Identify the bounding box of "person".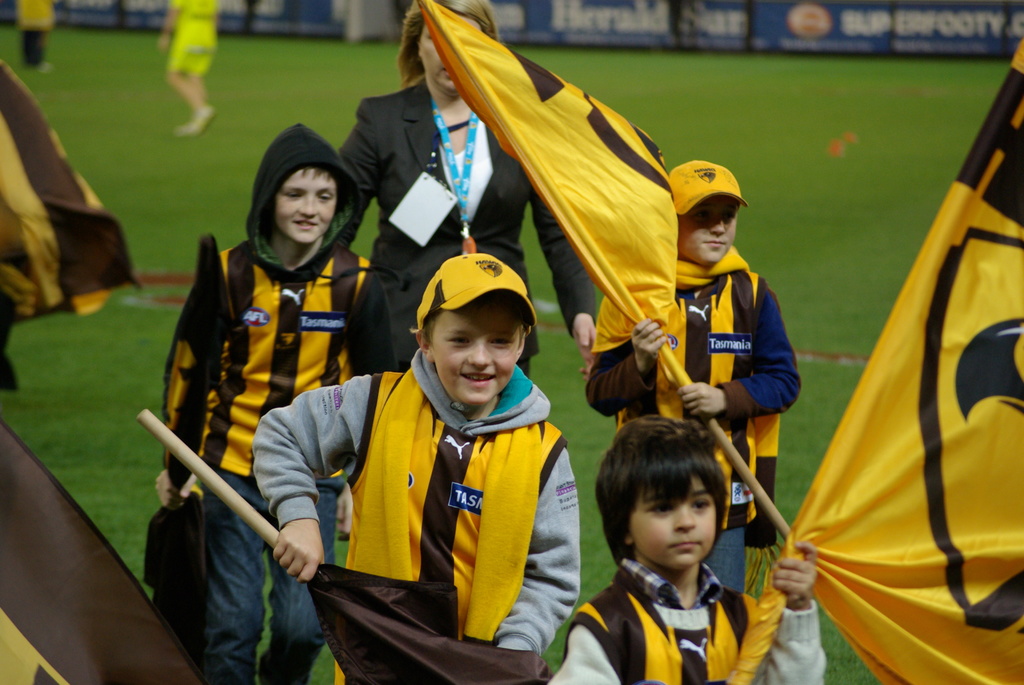
bbox(581, 149, 803, 594).
